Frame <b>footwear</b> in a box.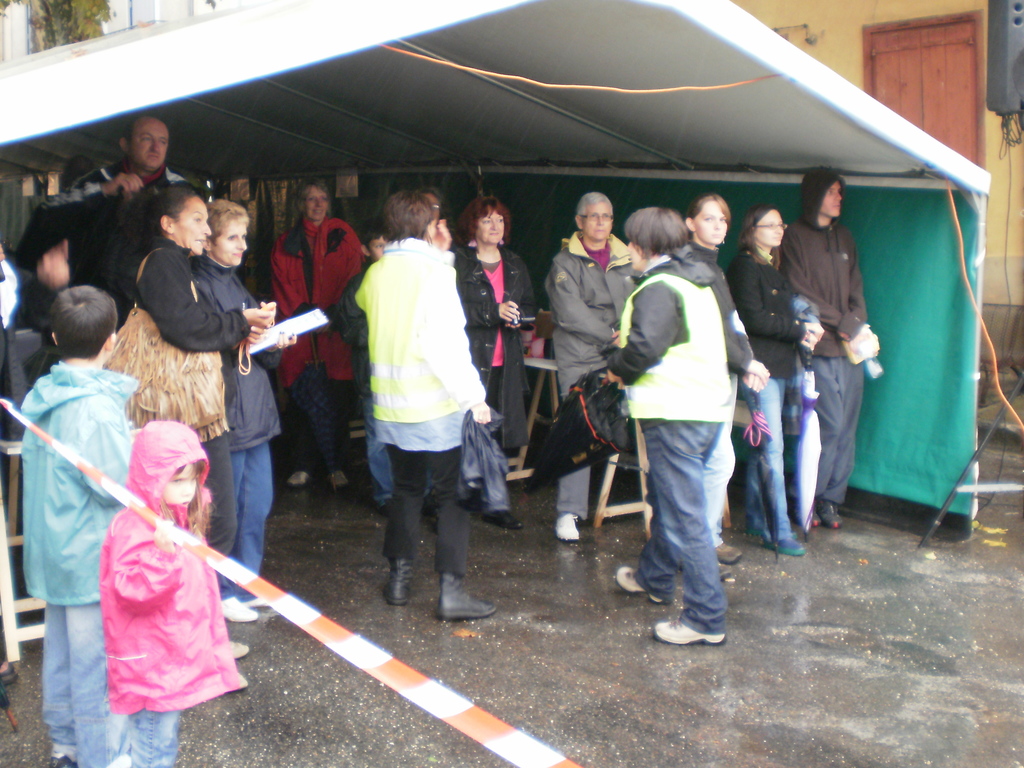
box=[817, 500, 846, 529].
